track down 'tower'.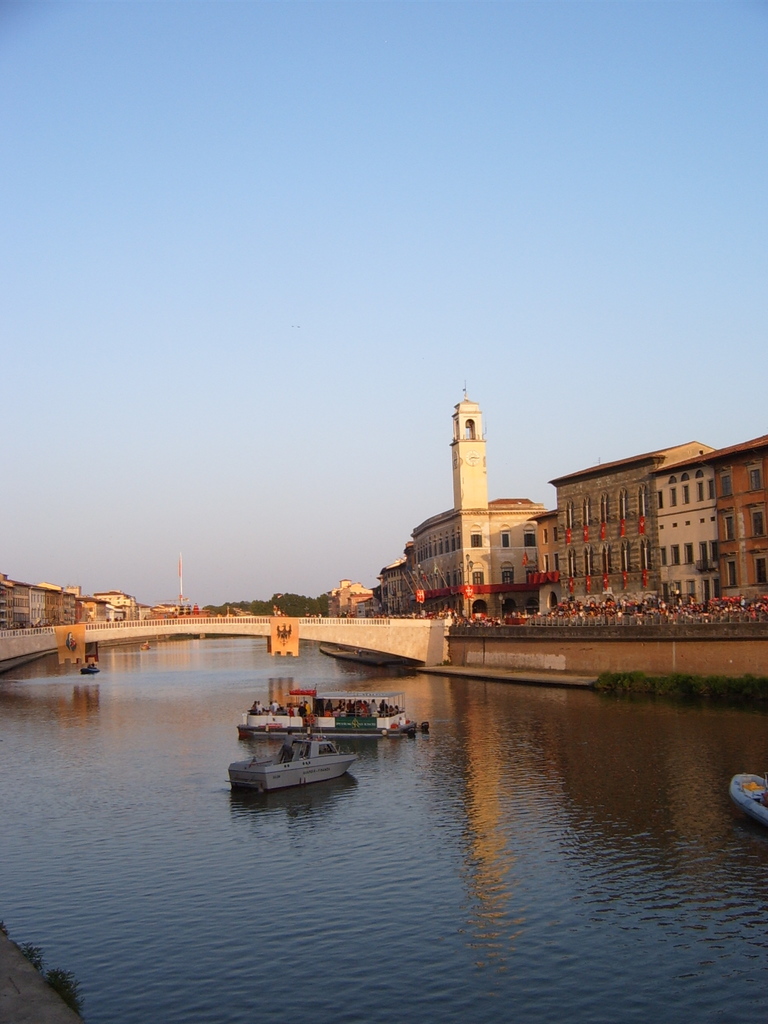
Tracked to box=[449, 385, 497, 621].
